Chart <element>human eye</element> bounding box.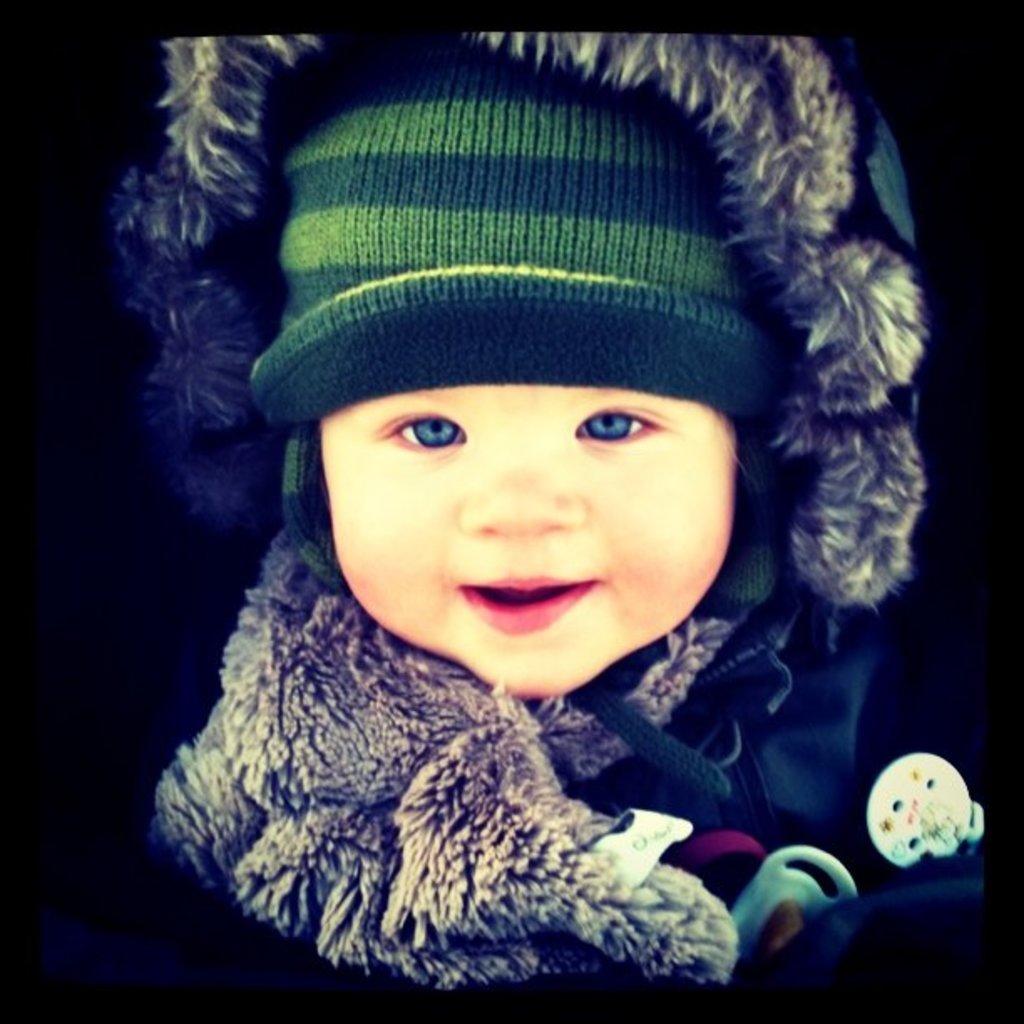
Charted: 388 413 460 447.
